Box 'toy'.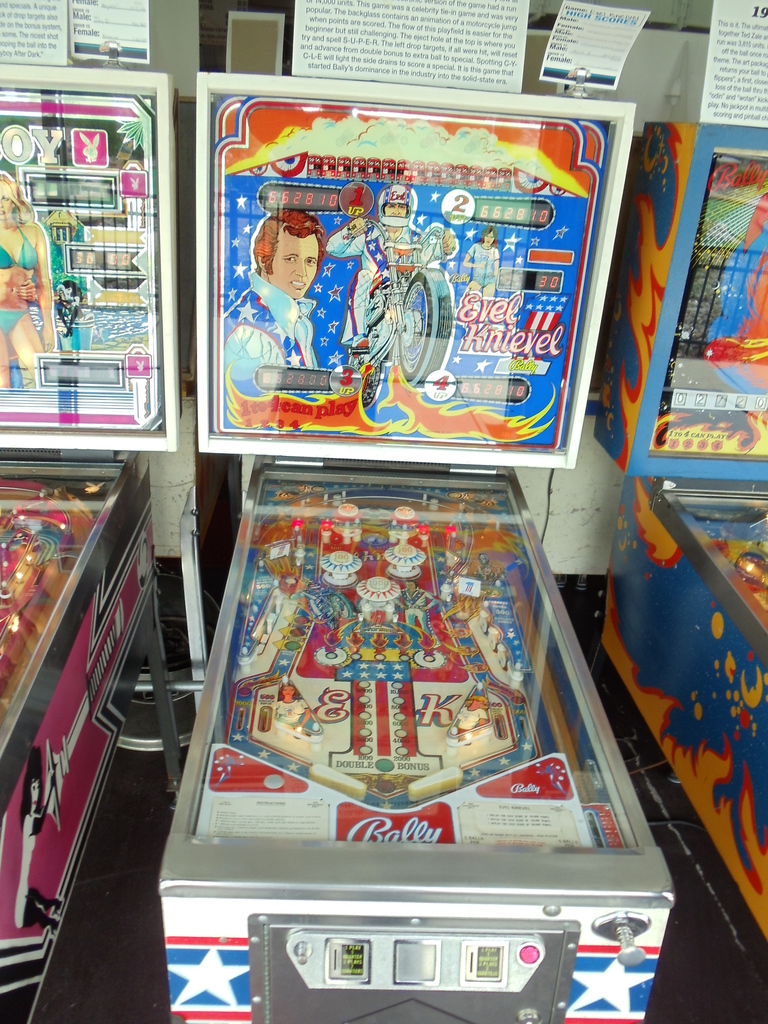
l=595, t=123, r=767, b=476.
